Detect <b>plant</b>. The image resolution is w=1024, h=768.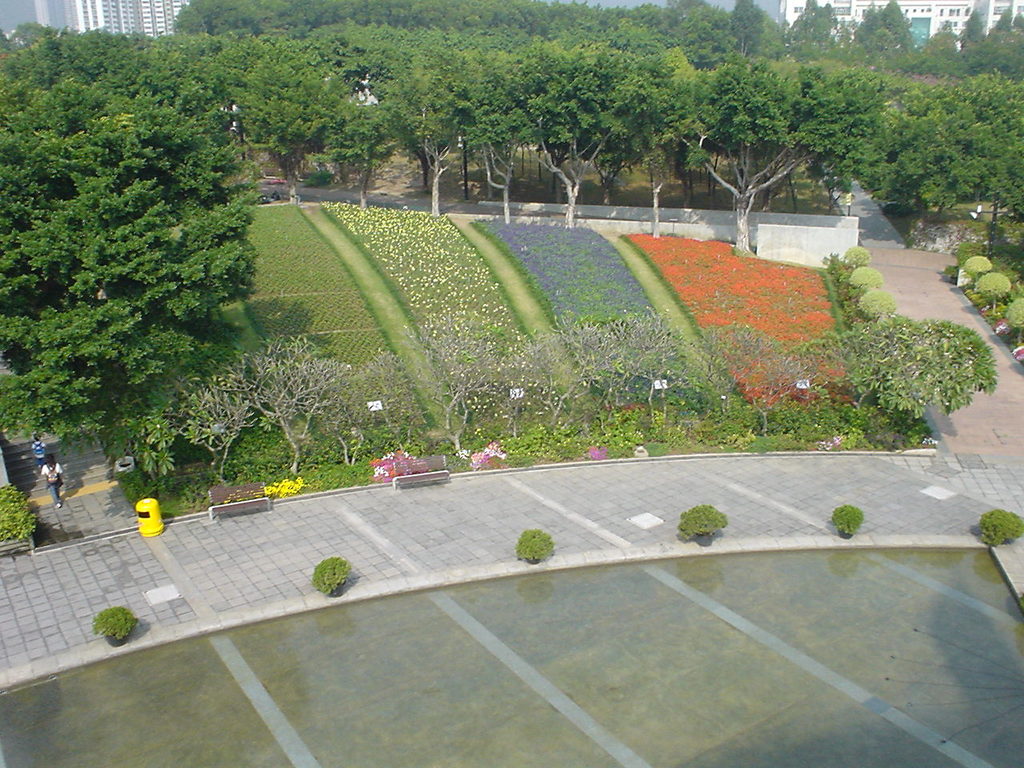
(left=673, top=507, right=730, bottom=539).
